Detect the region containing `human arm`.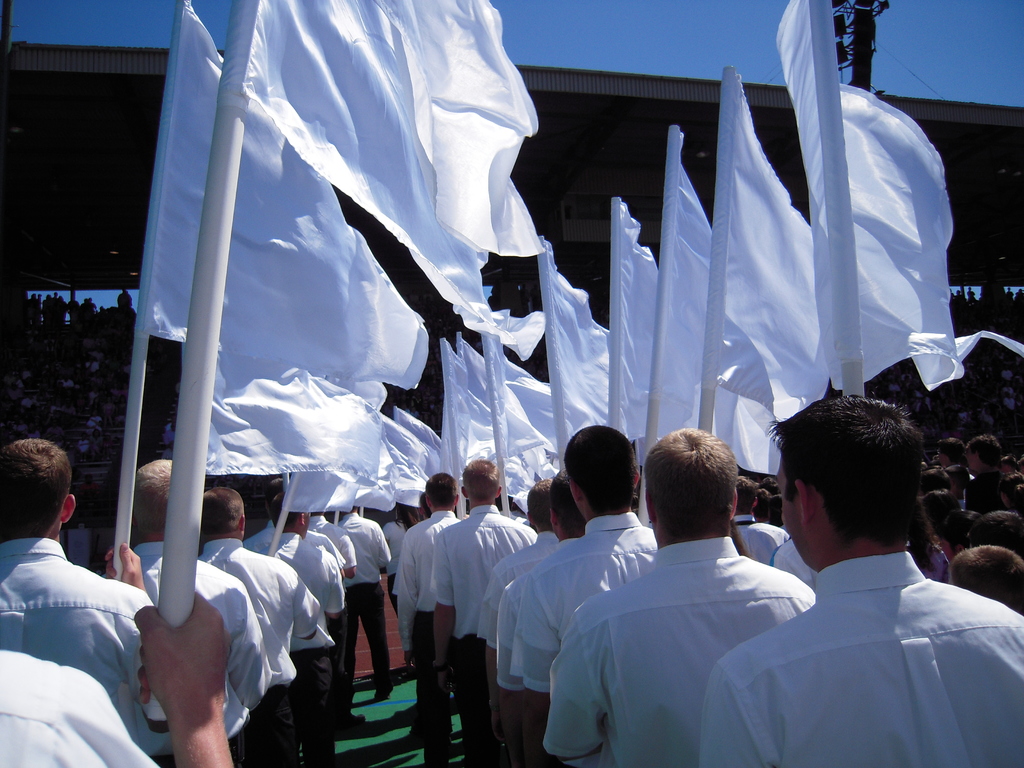
crop(330, 529, 360, 580).
